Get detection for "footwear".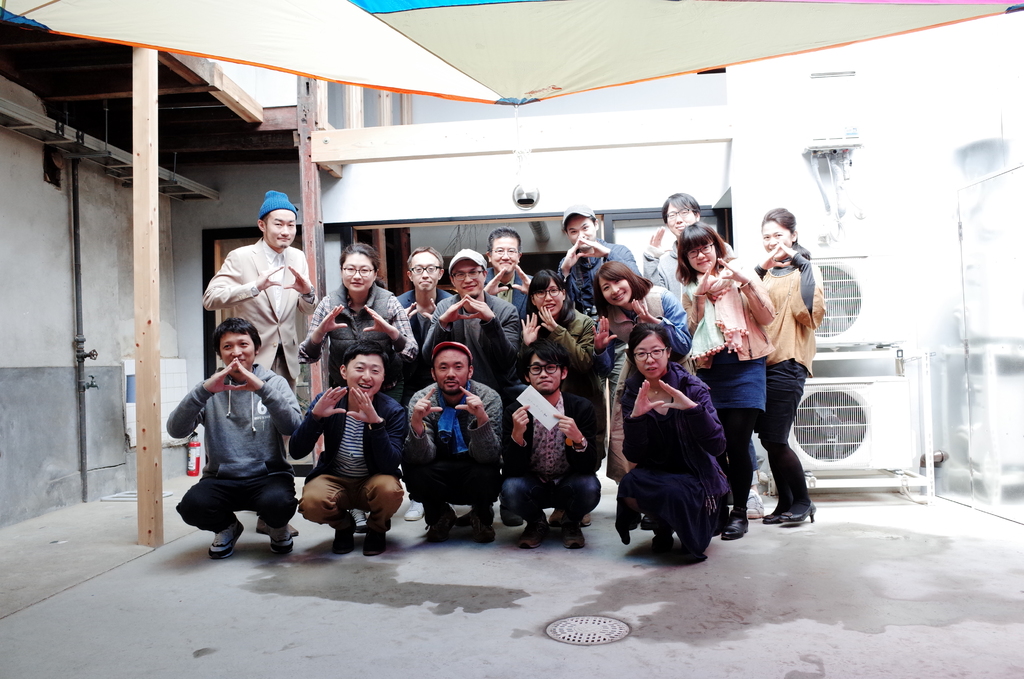
Detection: [428, 502, 461, 544].
